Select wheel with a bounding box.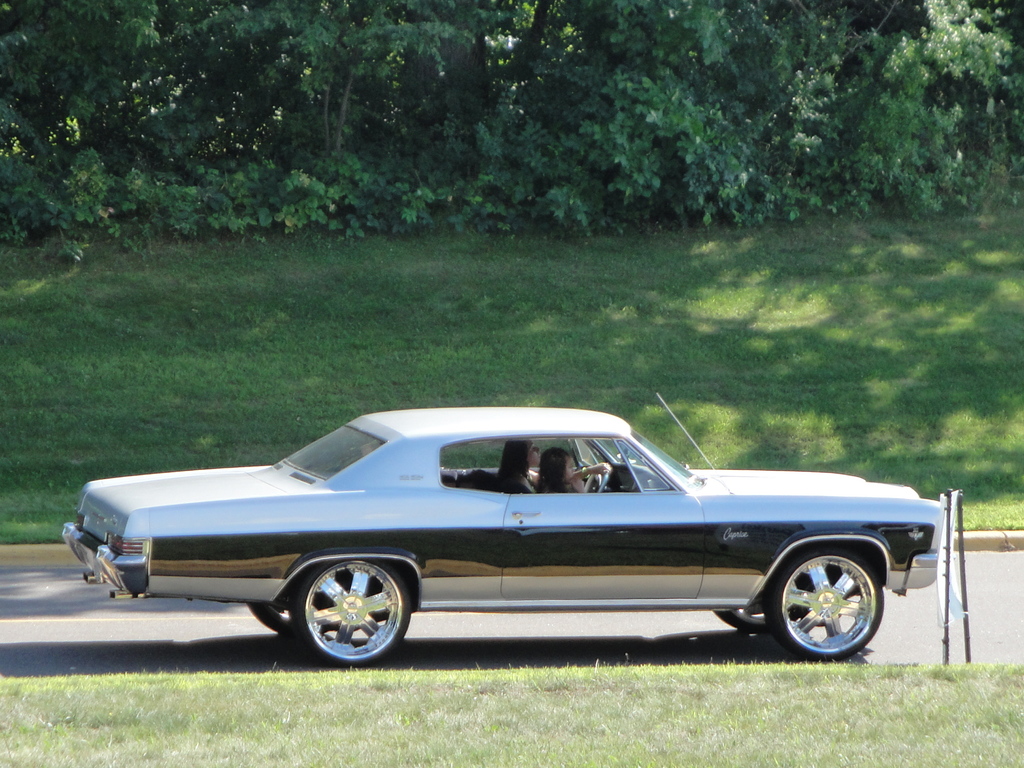
715,603,774,635.
